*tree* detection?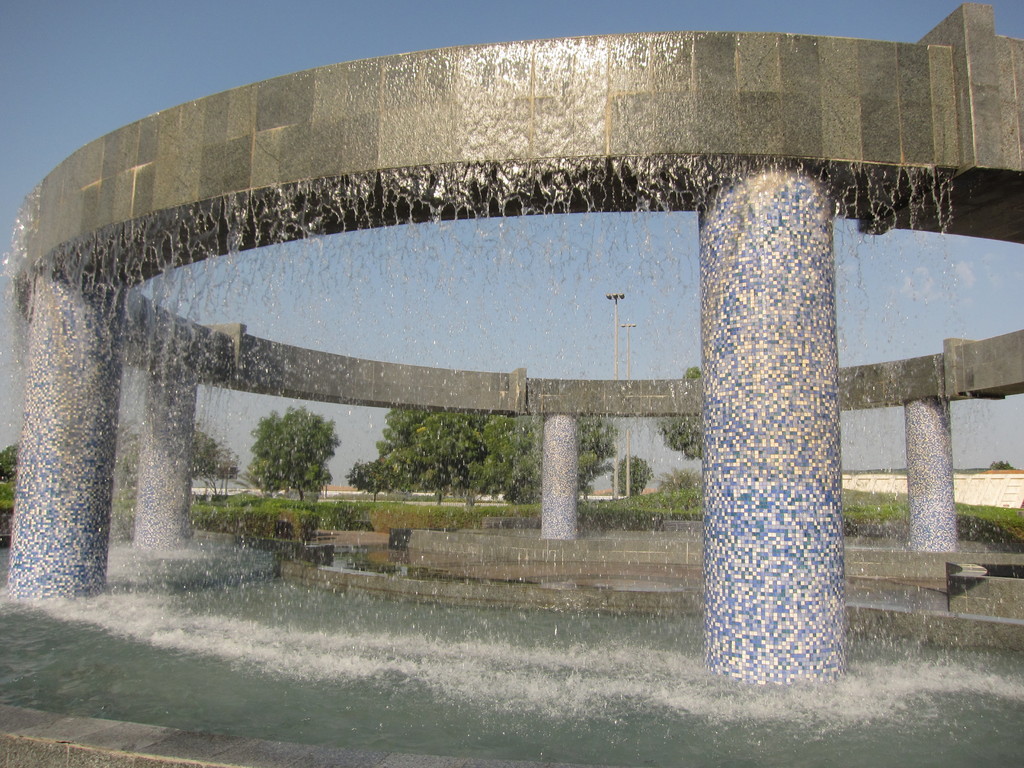
l=0, t=442, r=31, b=498
